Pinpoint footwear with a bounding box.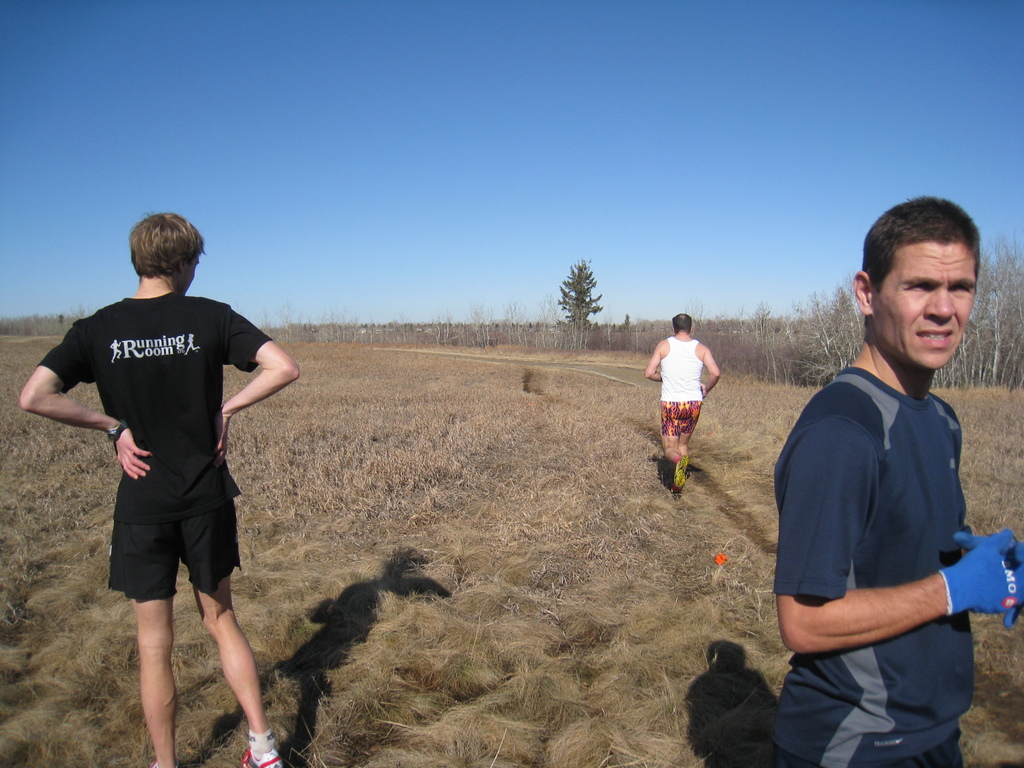
l=242, t=754, r=287, b=767.
